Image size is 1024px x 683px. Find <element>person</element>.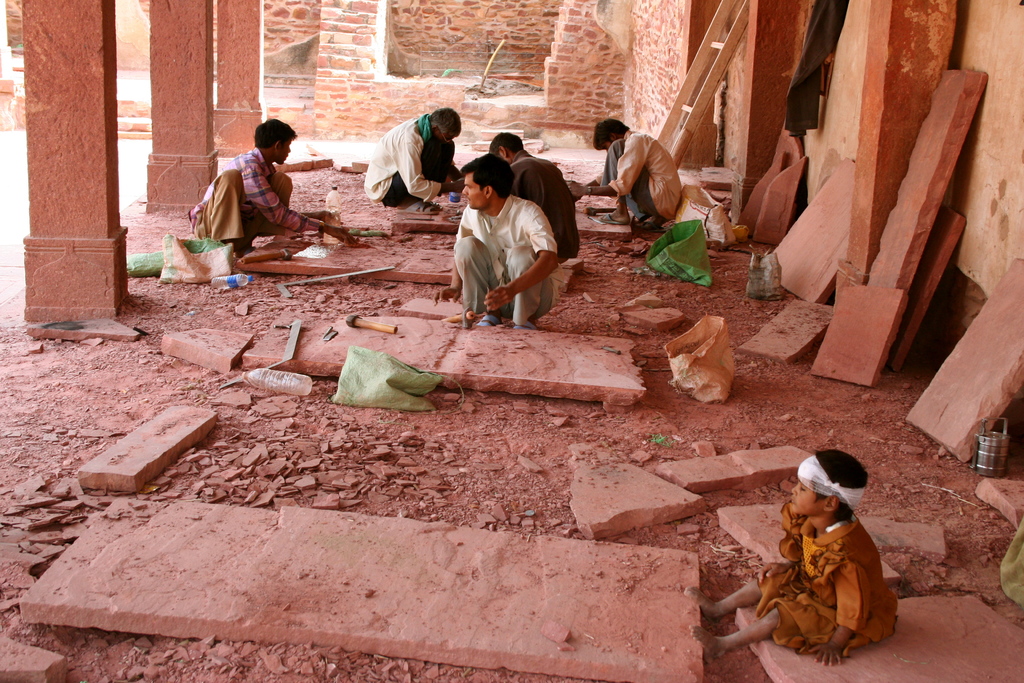
locate(186, 119, 355, 259).
